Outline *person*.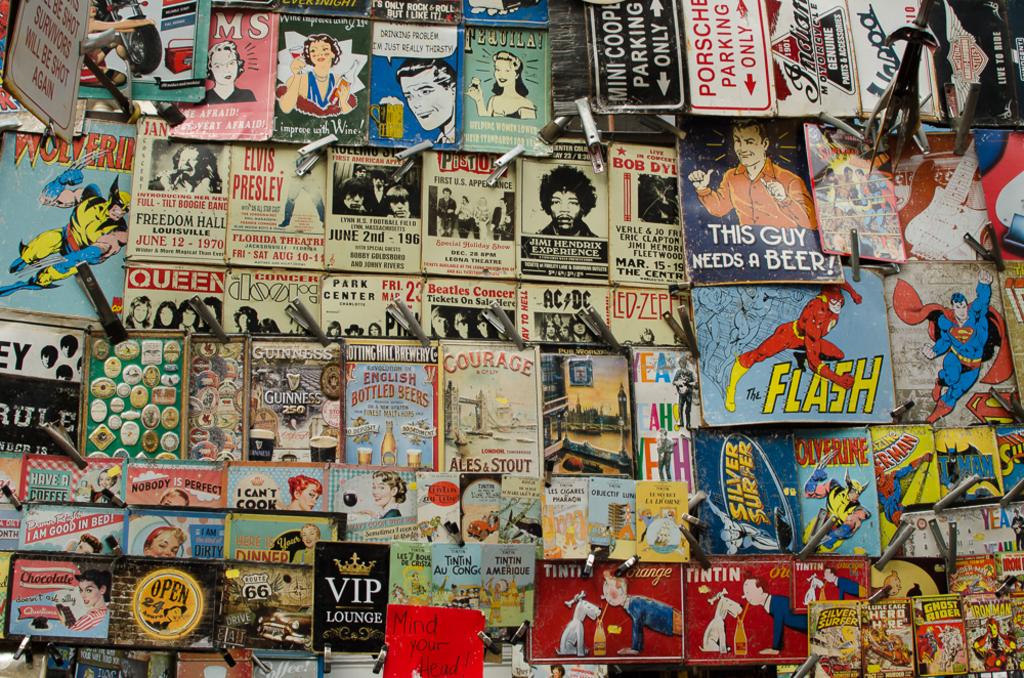
Outline: (740, 574, 811, 658).
